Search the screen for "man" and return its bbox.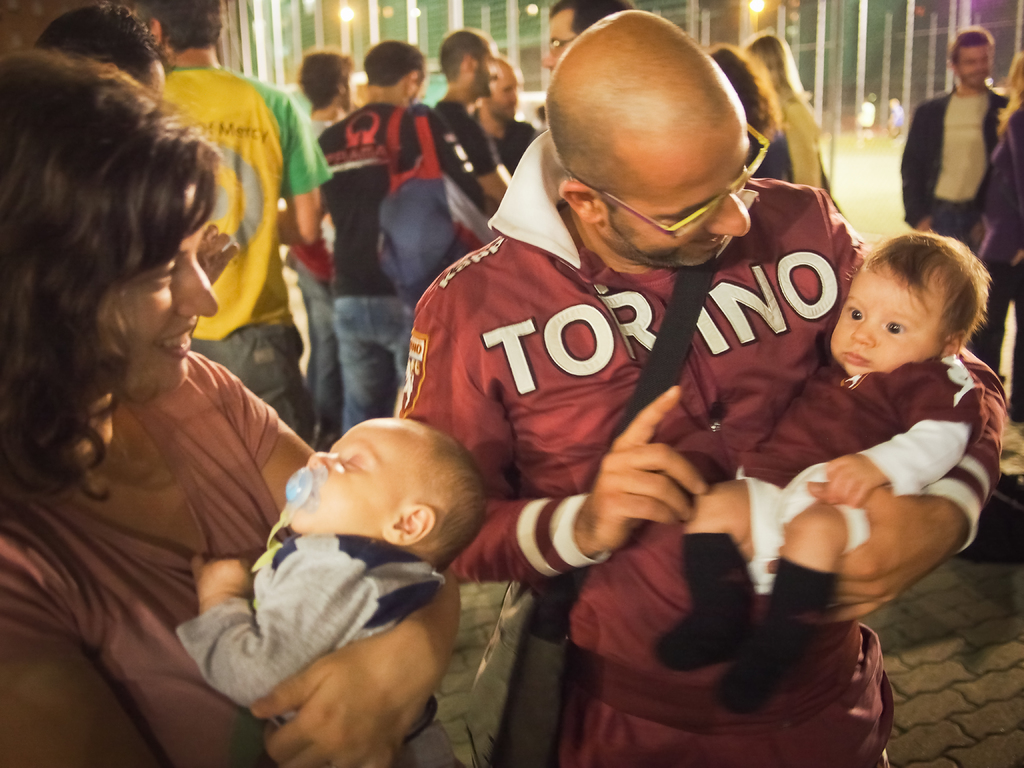
Found: [left=285, top=45, right=362, bottom=449].
